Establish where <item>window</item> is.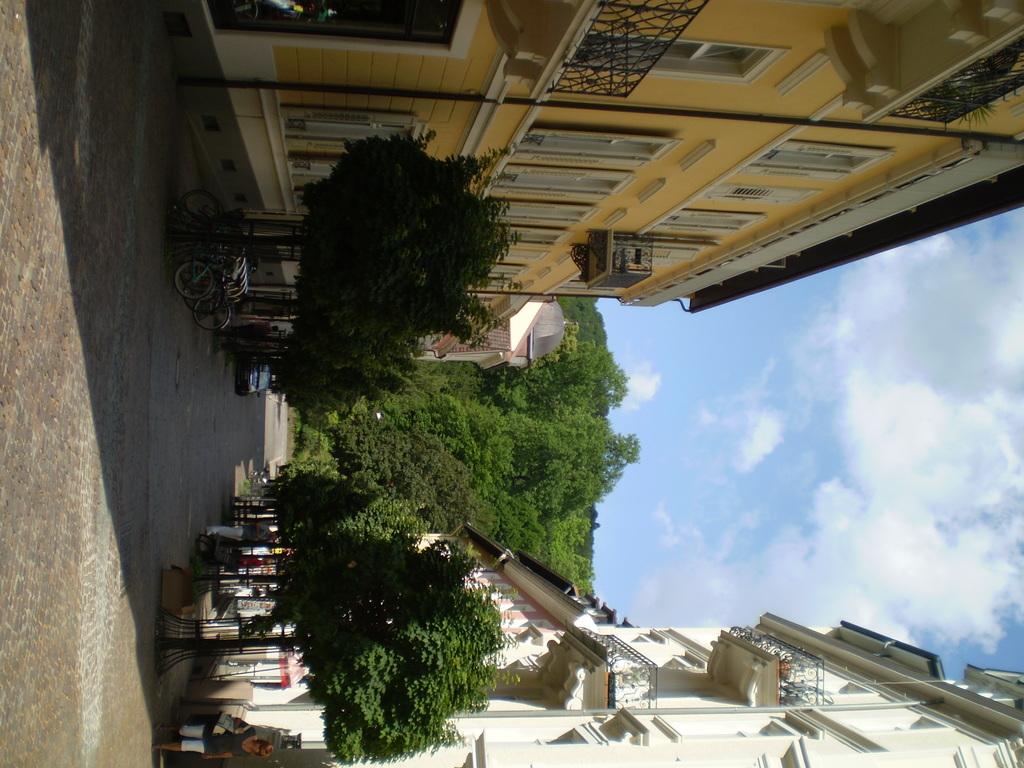
Established at (x1=638, y1=34, x2=802, y2=84).
